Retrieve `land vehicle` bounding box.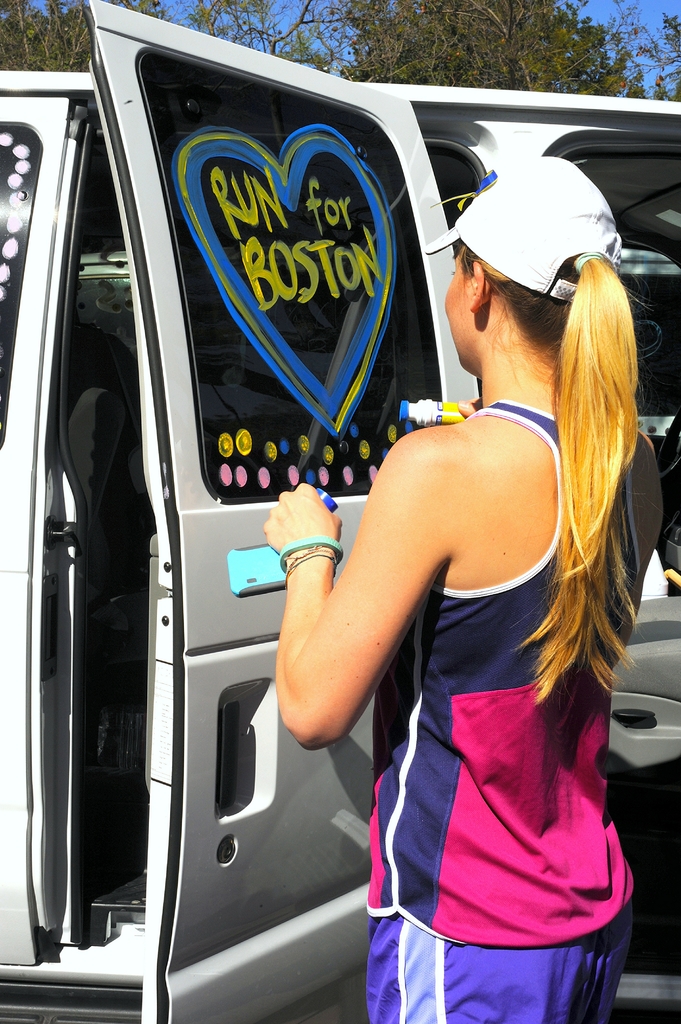
Bounding box: crop(0, 0, 680, 1023).
